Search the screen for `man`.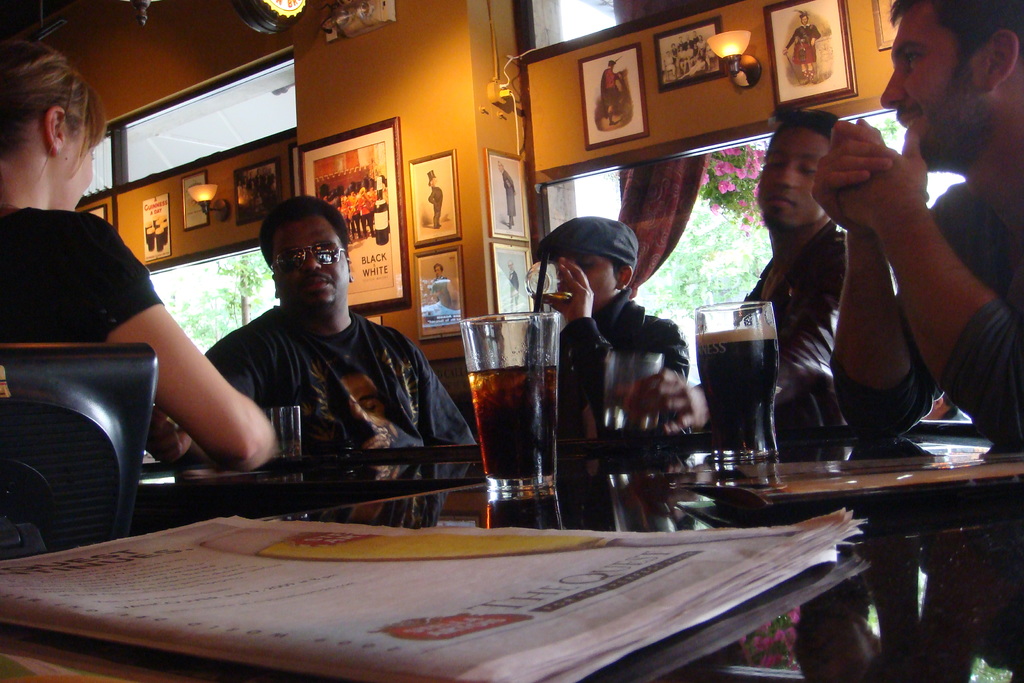
Found at Rect(782, 10, 822, 79).
